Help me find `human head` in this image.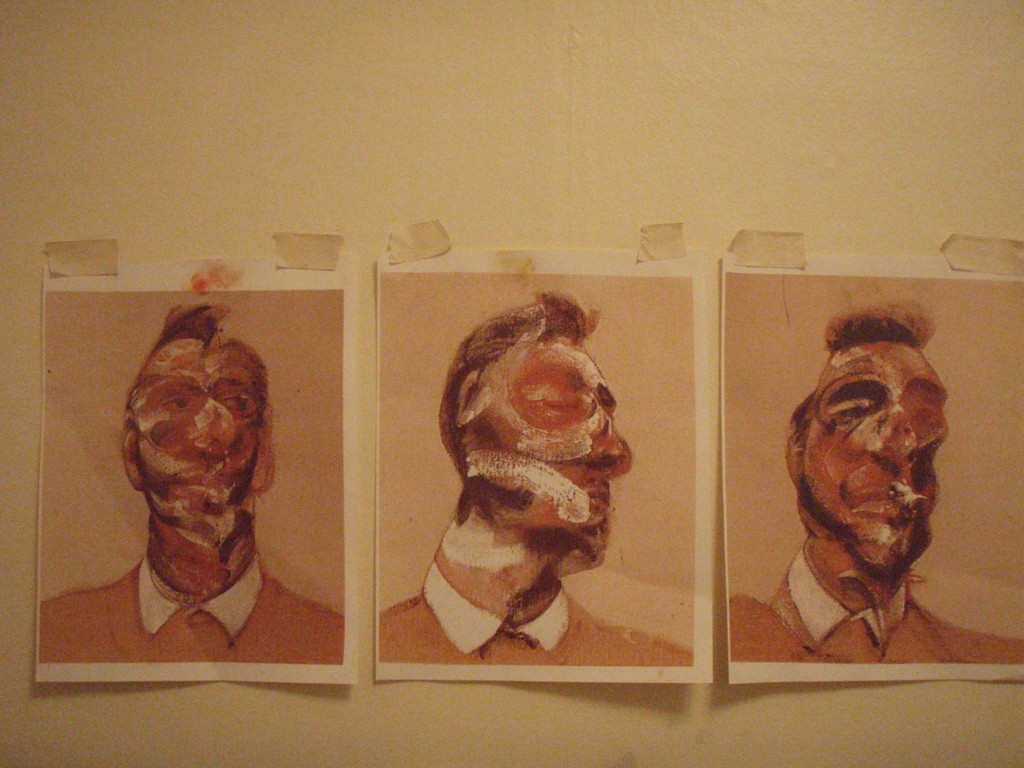
Found it: Rect(116, 333, 275, 533).
